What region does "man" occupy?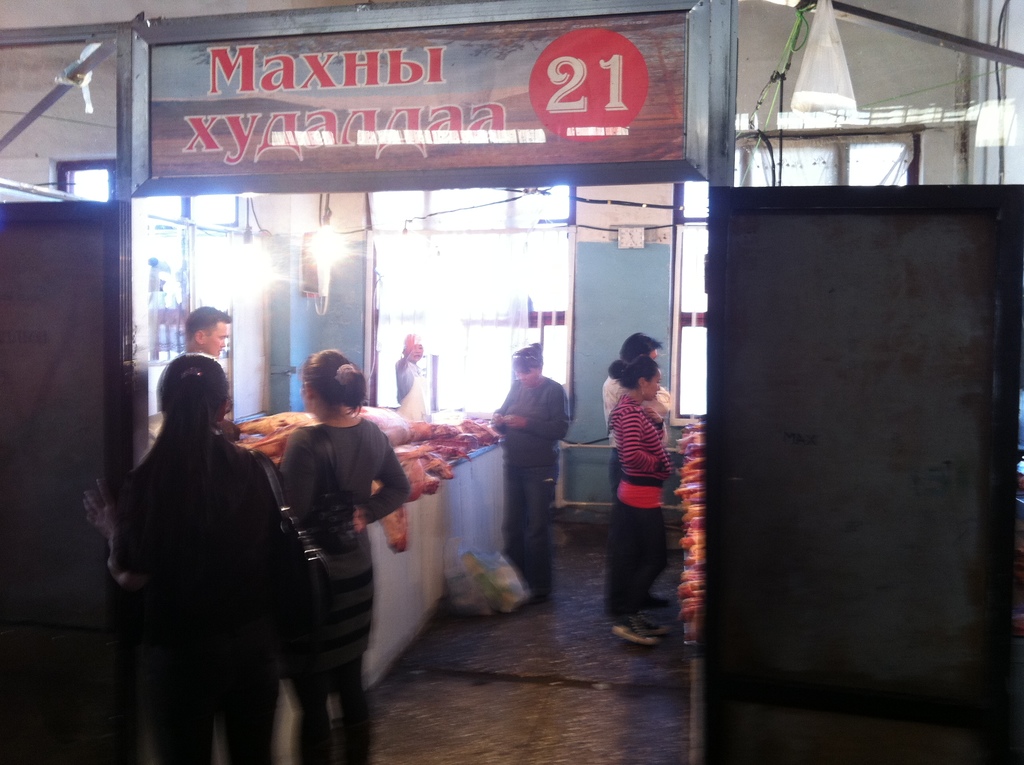
{"left": 478, "top": 346, "right": 570, "bottom": 589}.
